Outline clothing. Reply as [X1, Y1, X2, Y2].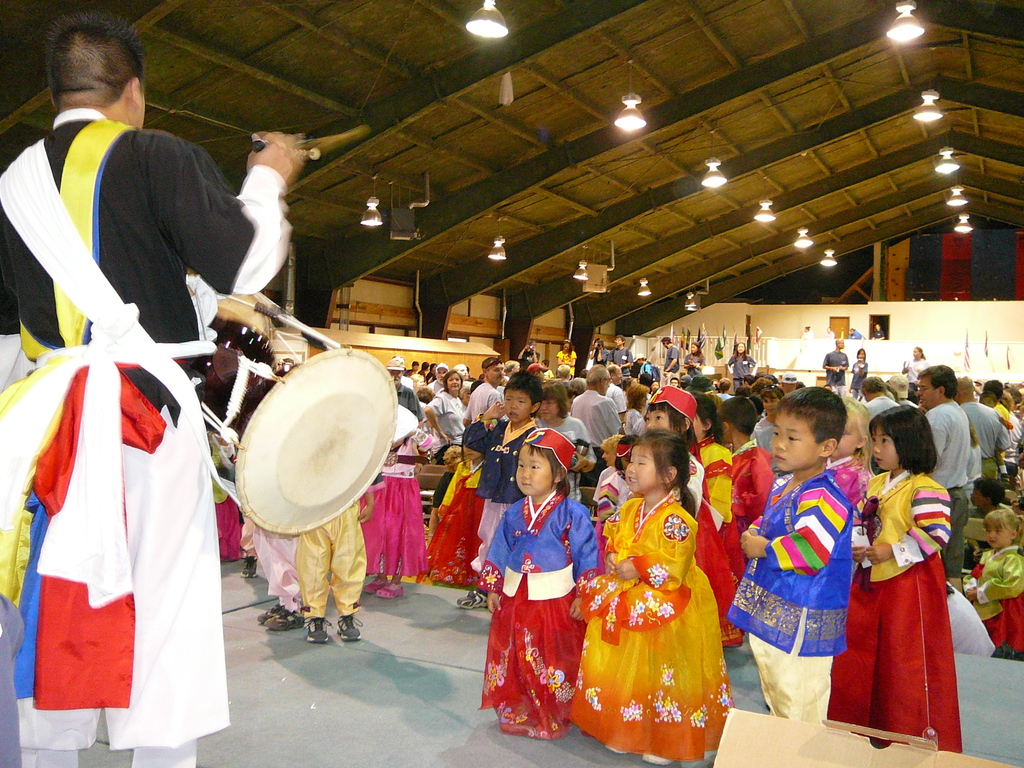
[475, 485, 598, 740].
